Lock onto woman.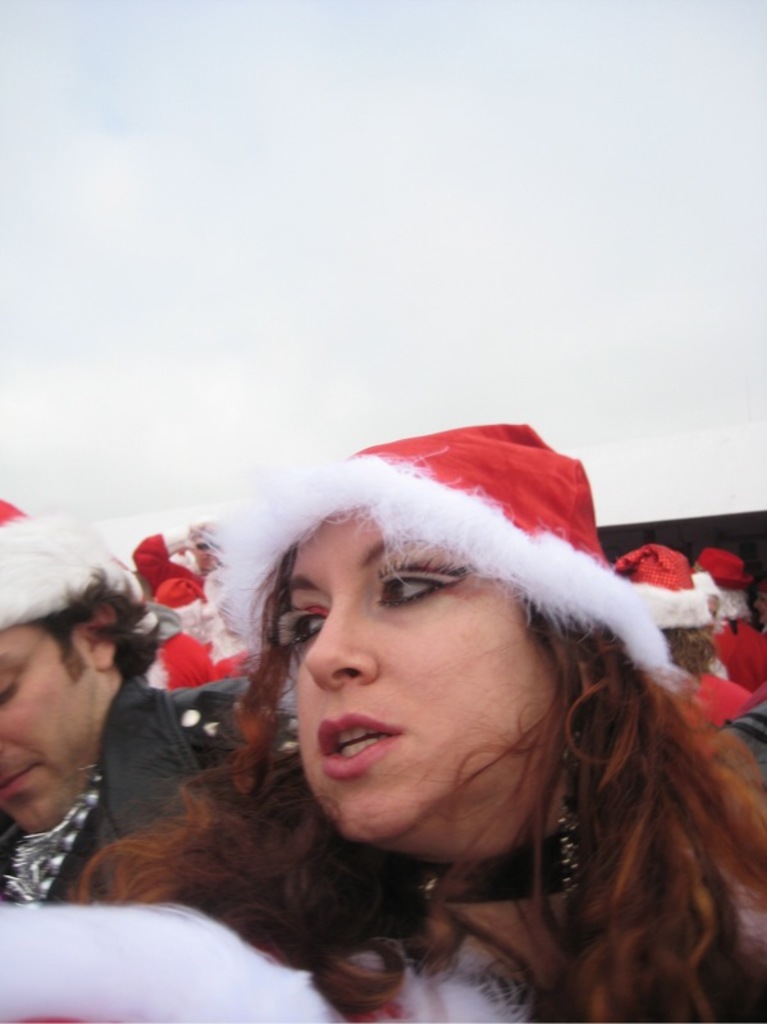
Locked: detection(56, 415, 766, 1002).
